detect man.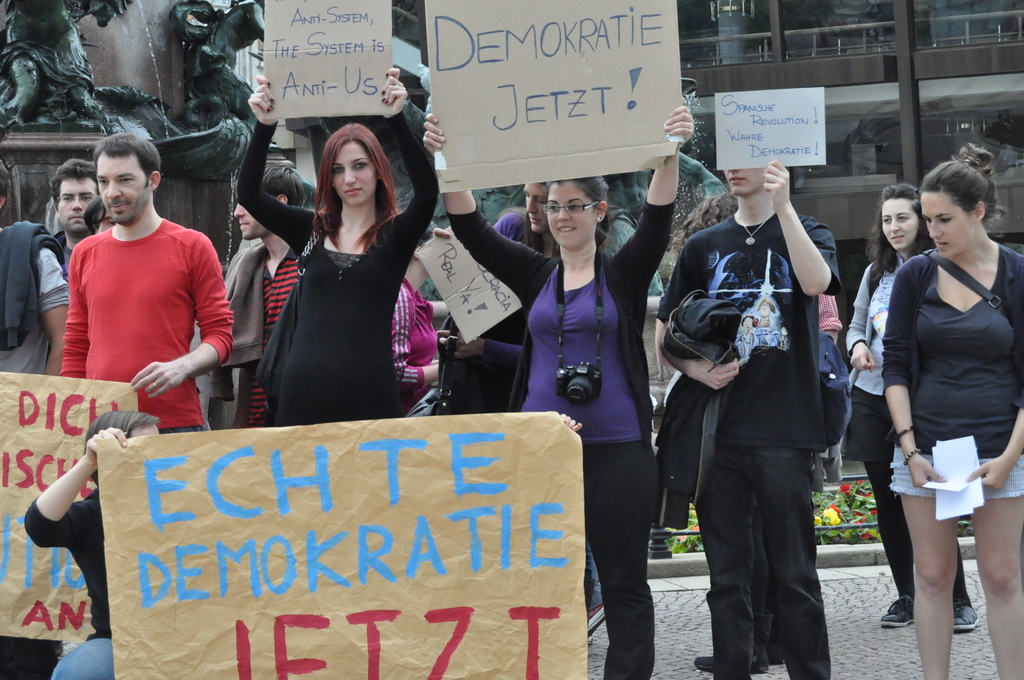
Detected at box(45, 144, 241, 434).
